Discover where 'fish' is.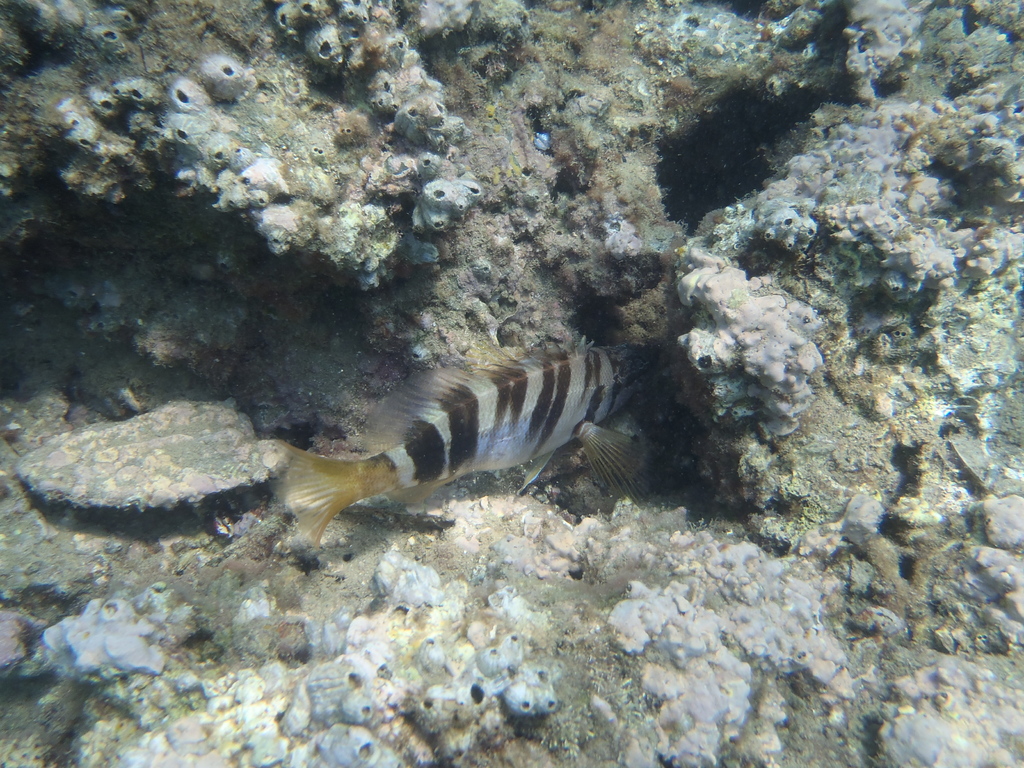
Discovered at l=273, t=326, r=629, b=561.
